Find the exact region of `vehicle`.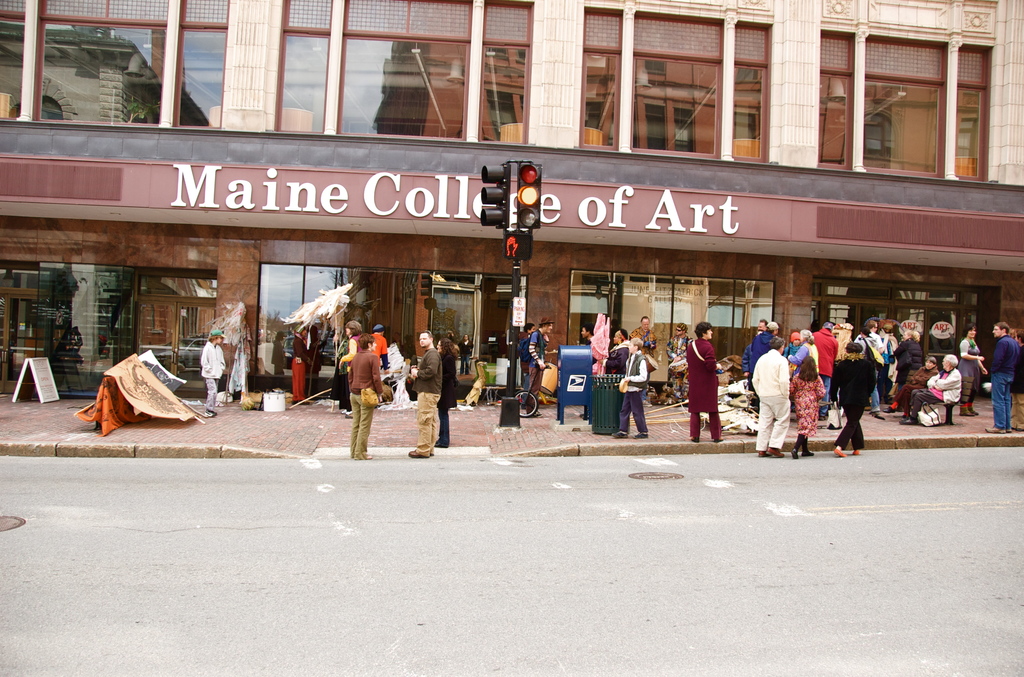
Exact region: {"x1": 518, "y1": 361, "x2": 557, "y2": 418}.
